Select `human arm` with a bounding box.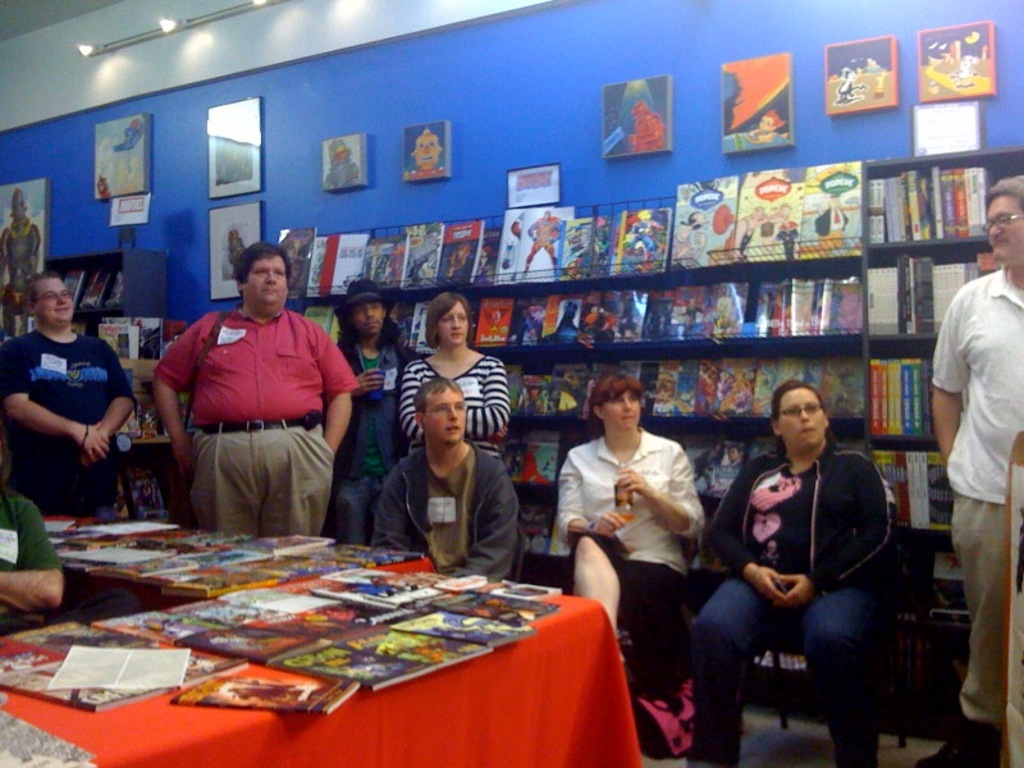
Rect(778, 457, 897, 604).
